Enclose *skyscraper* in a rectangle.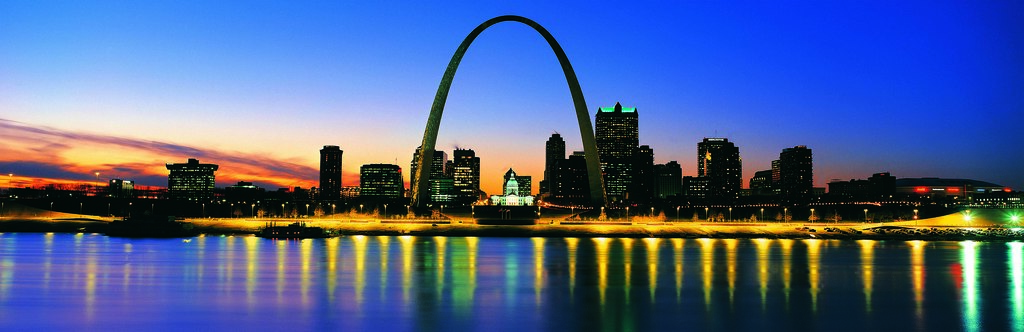
select_region(778, 146, 811, 219).
